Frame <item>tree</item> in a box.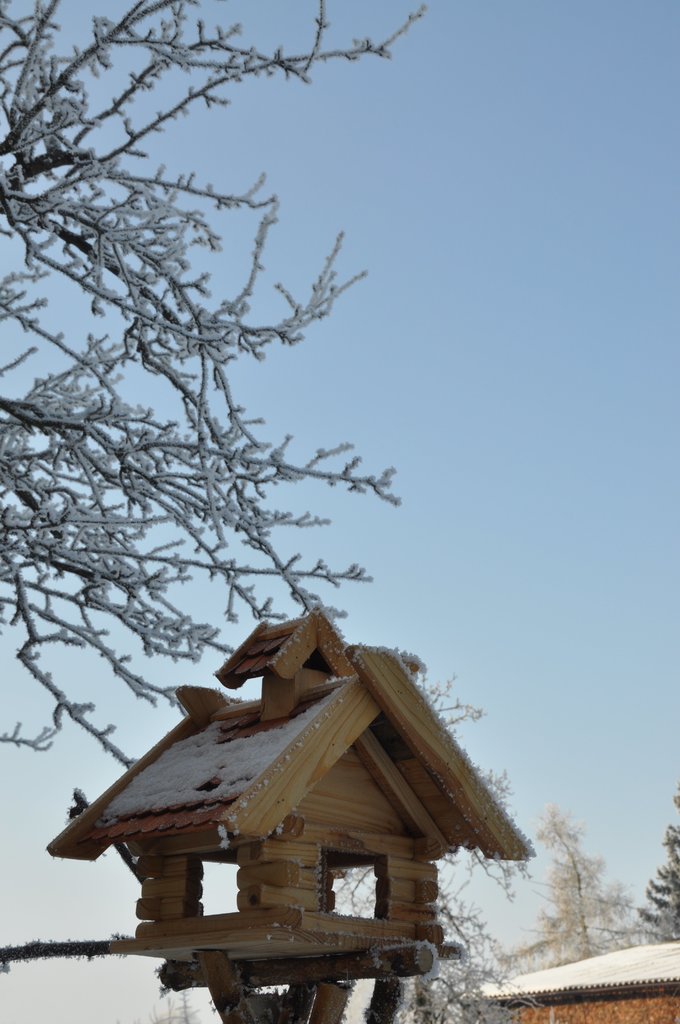
(334,641,537,1023).
